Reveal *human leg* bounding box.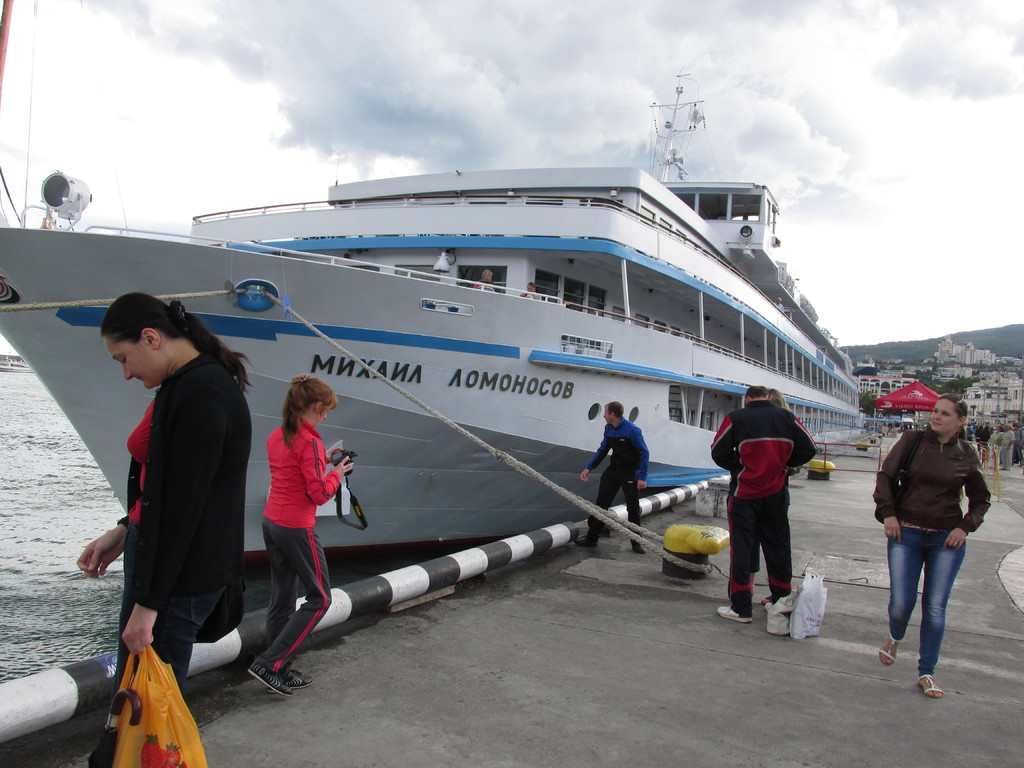
Revealed: region(877, 531, 916, 664).
